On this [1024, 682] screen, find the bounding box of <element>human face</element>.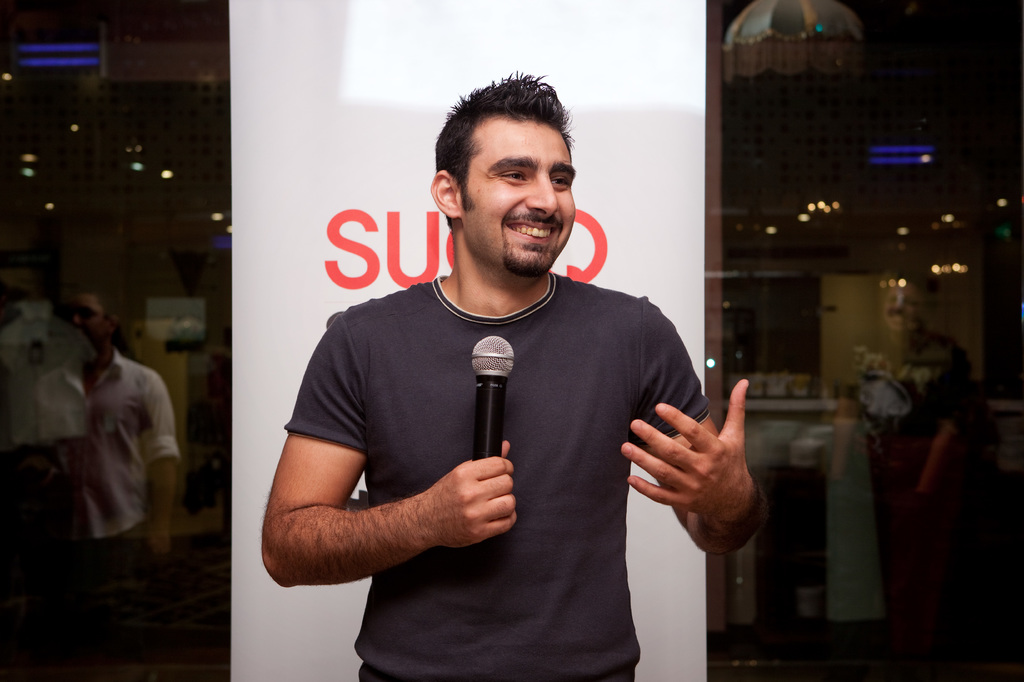
Bounding box: rect(459, 109, 579, 280).
